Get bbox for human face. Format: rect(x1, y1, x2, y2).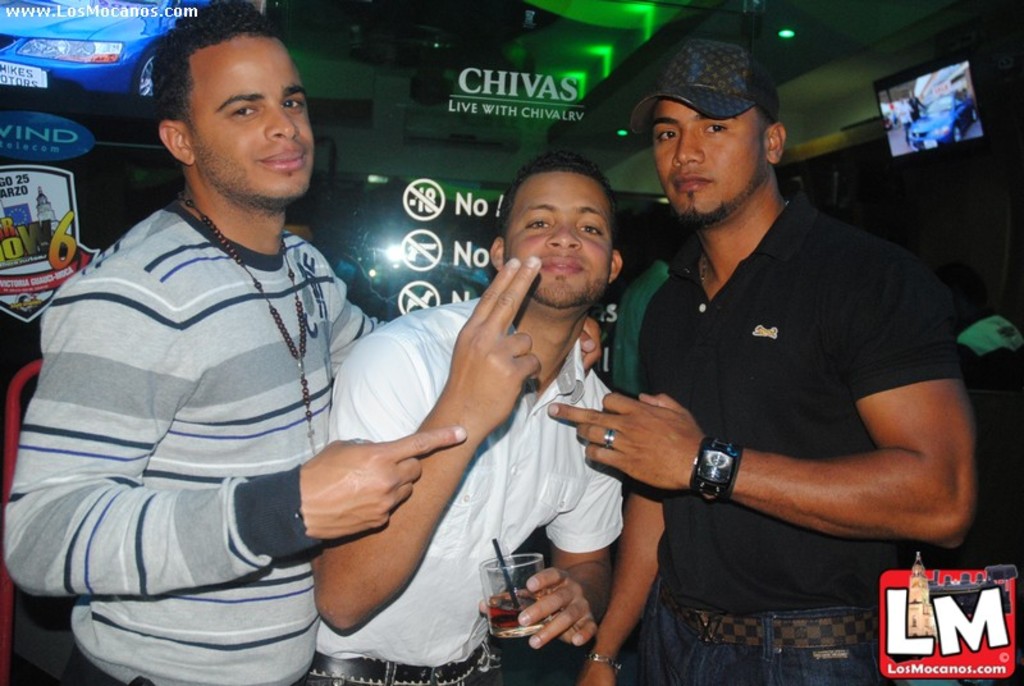
rect(652, 99, 768, 215).
